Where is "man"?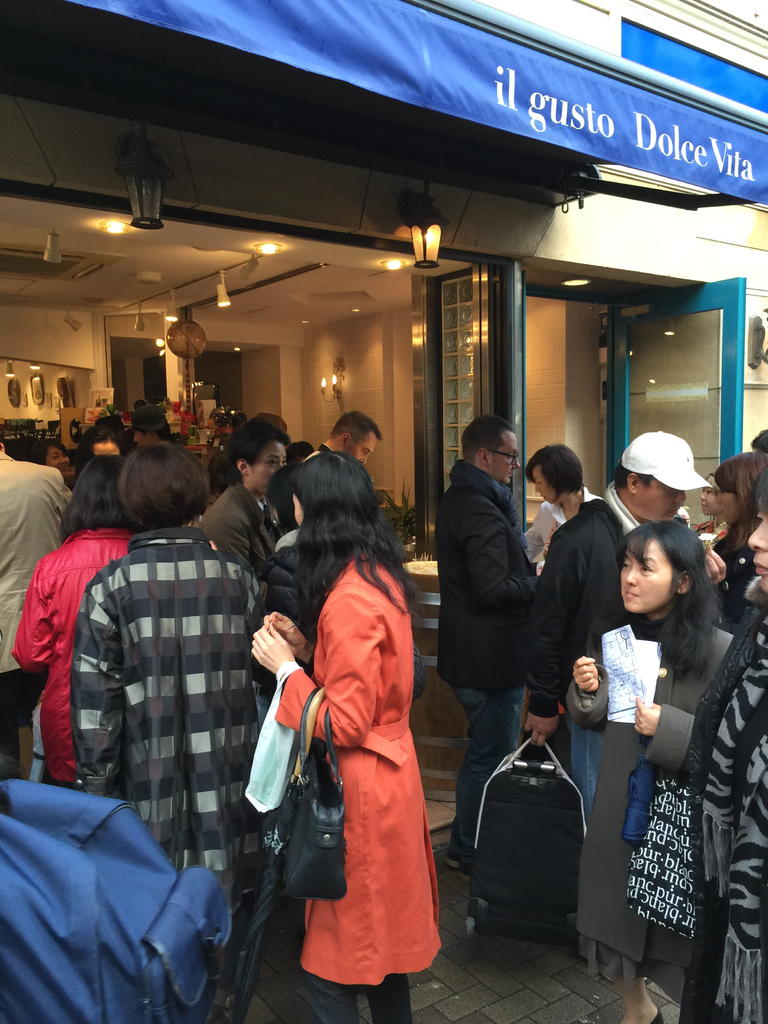
[left=0, top=433, right=74, bottom=777].
